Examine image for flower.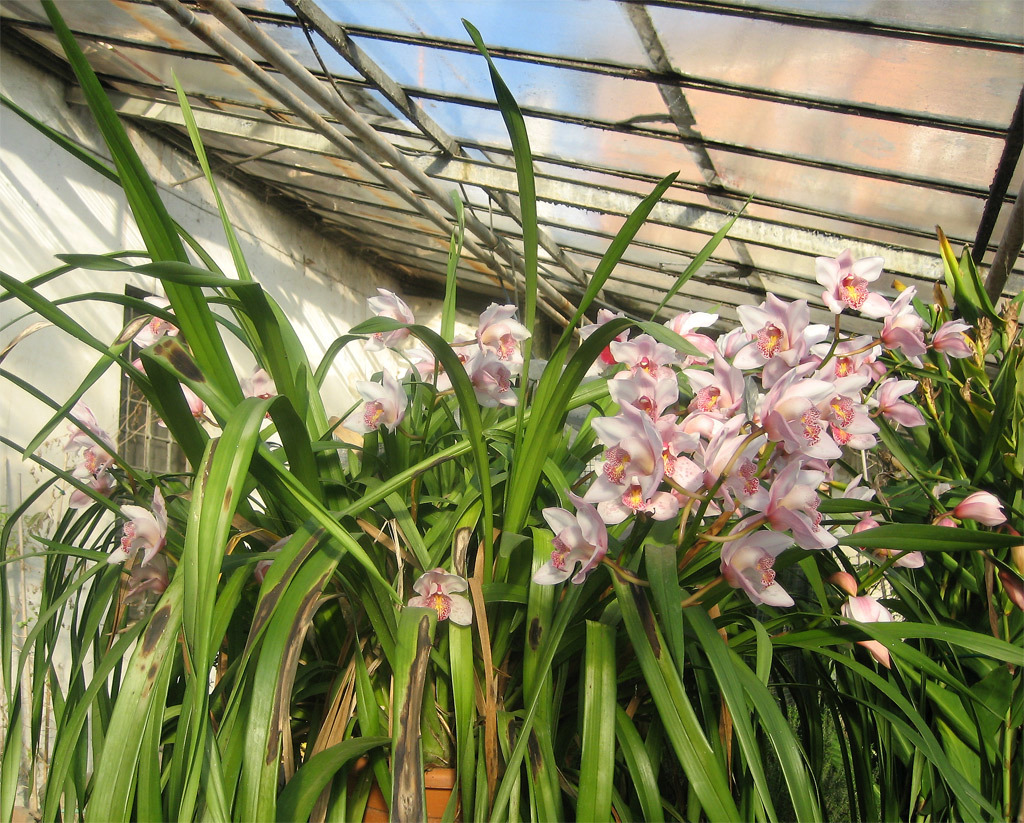
Examination result: l=849, t=514, r=923, b=563.
